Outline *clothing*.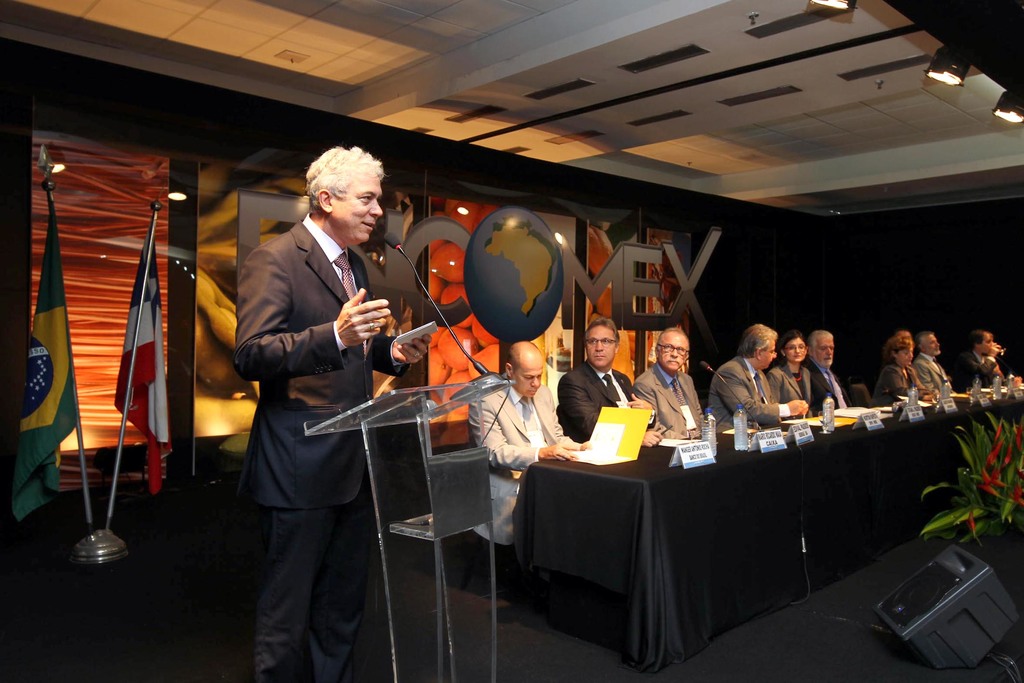
Outline: {"left": 633, "top": 361, "right": 708, "bottom": 441}.
